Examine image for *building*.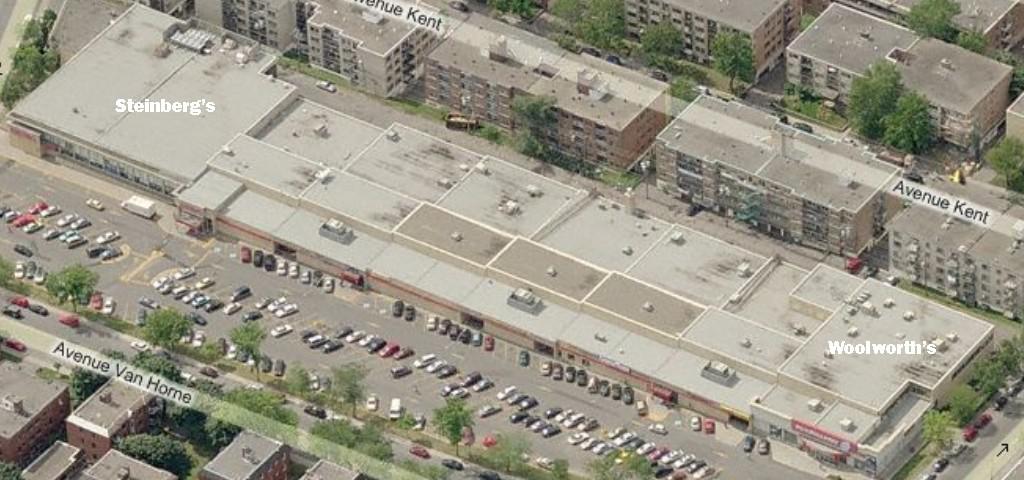
Examination result: bbox=(883, 179, 1023, 322).
